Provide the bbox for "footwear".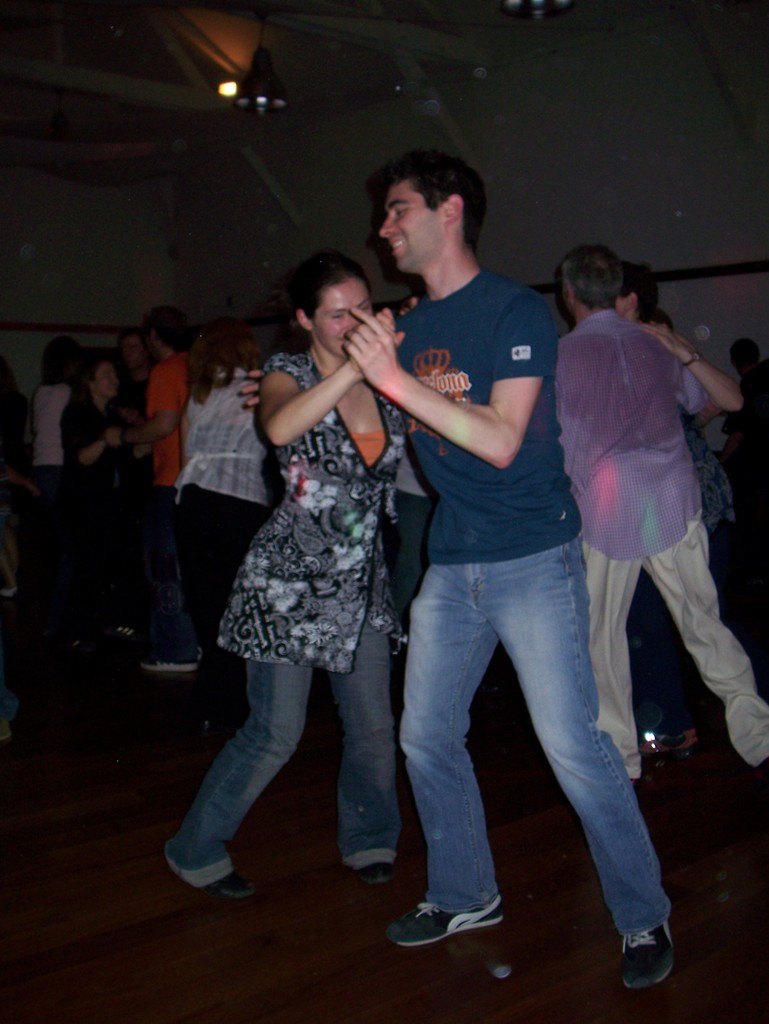
[207,875,249,896].
